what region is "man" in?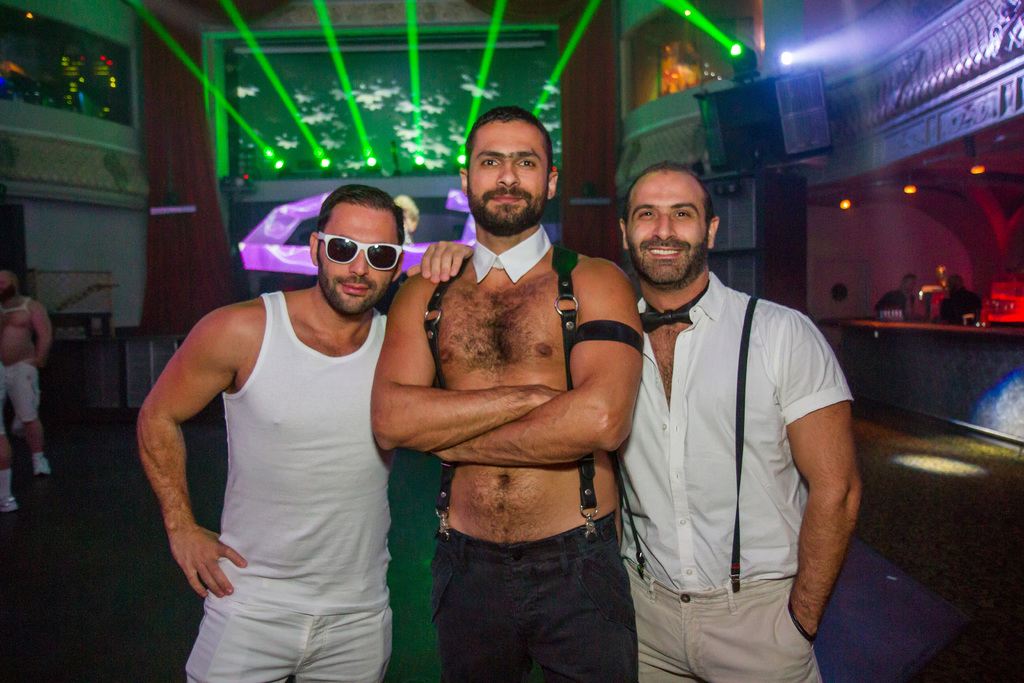
(left=0, top=272, right=51, bottom=478).
